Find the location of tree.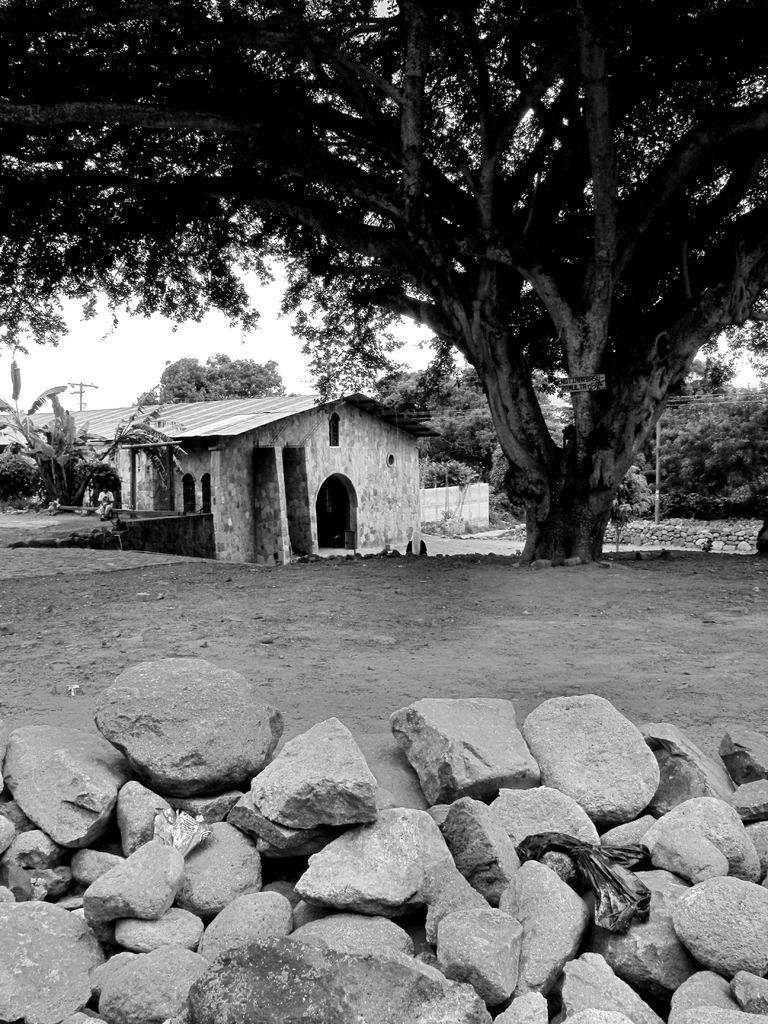
Location: [left=376, top=357, right=569, bottom=504].
